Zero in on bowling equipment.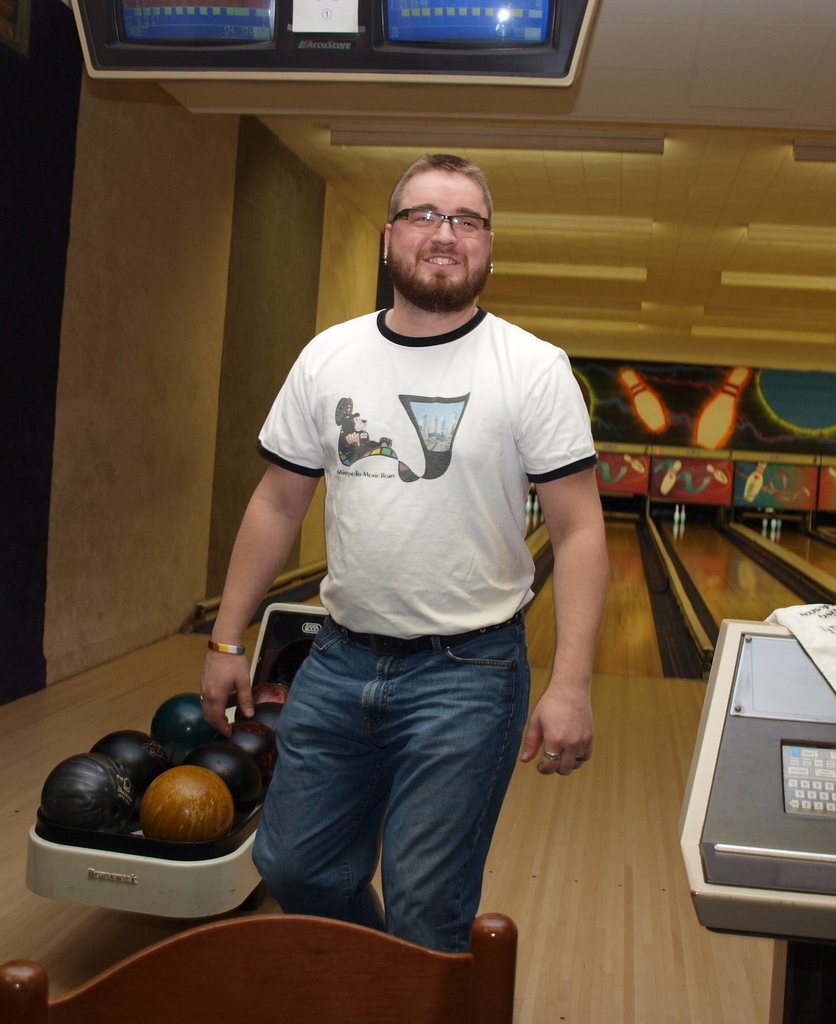
Zeroed in: (x1=25, y1=585, x2=382, y2=915).
